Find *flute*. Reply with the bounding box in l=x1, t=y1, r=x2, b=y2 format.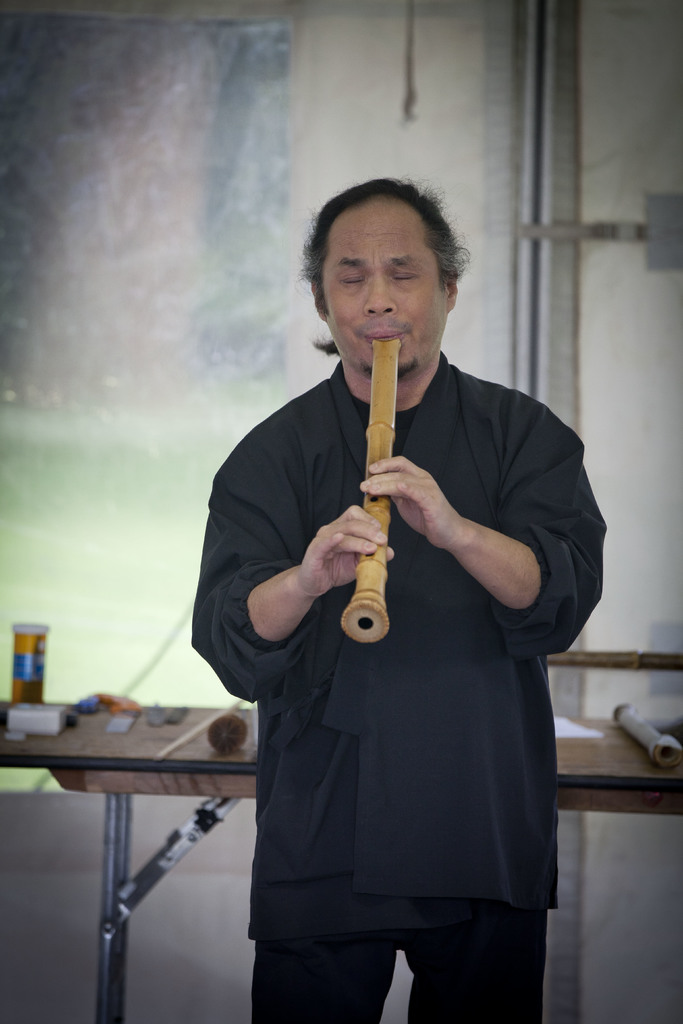
l=344, t=337, r=404, b=646.
